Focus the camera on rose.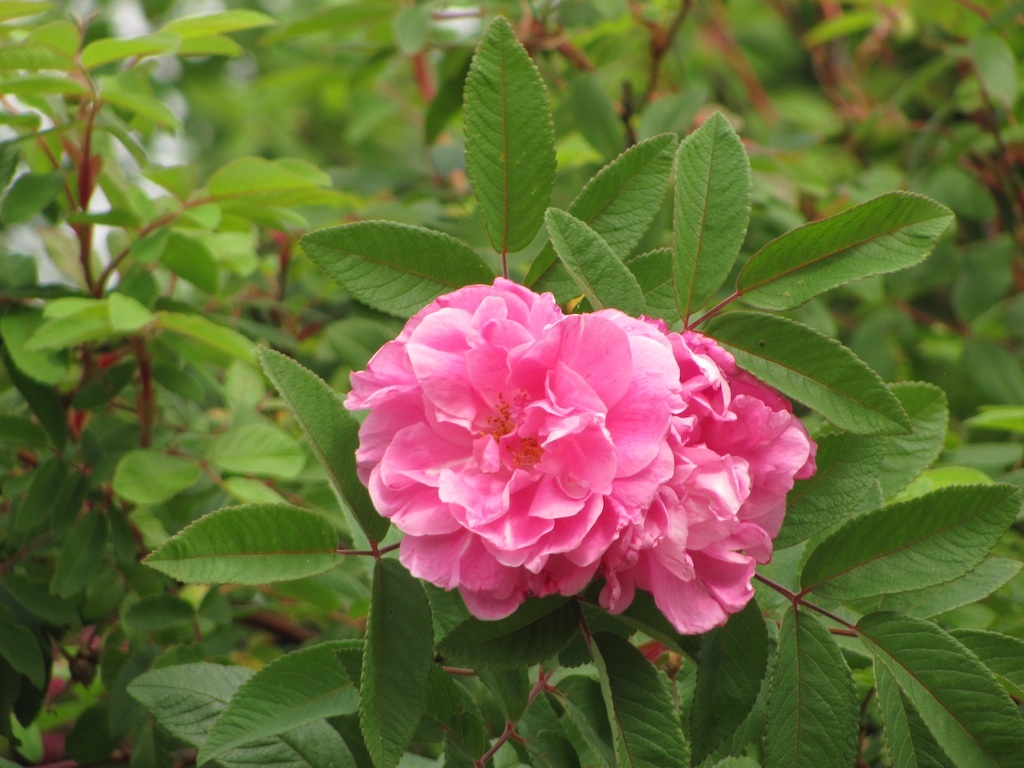
Focus region: [344,276,677,624].
